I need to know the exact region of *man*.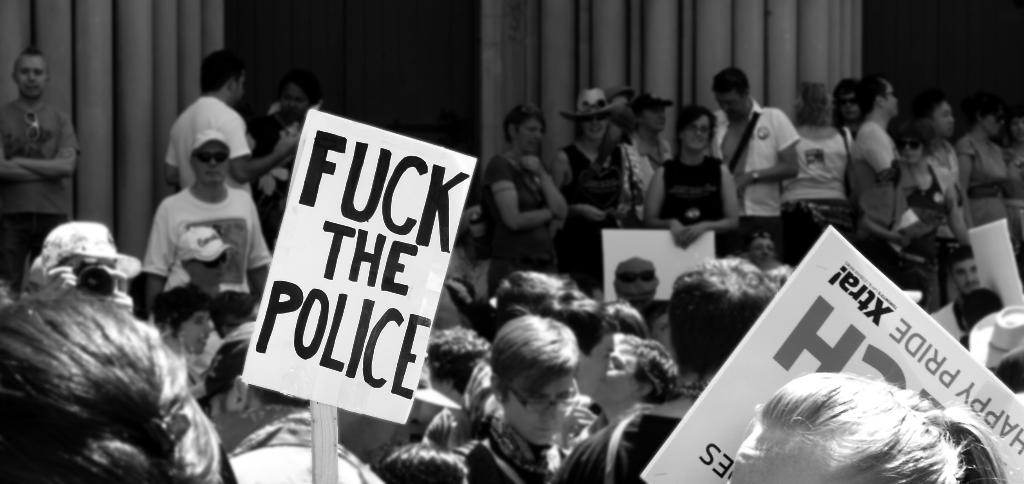
Region: [542, 289, 621, 459].
